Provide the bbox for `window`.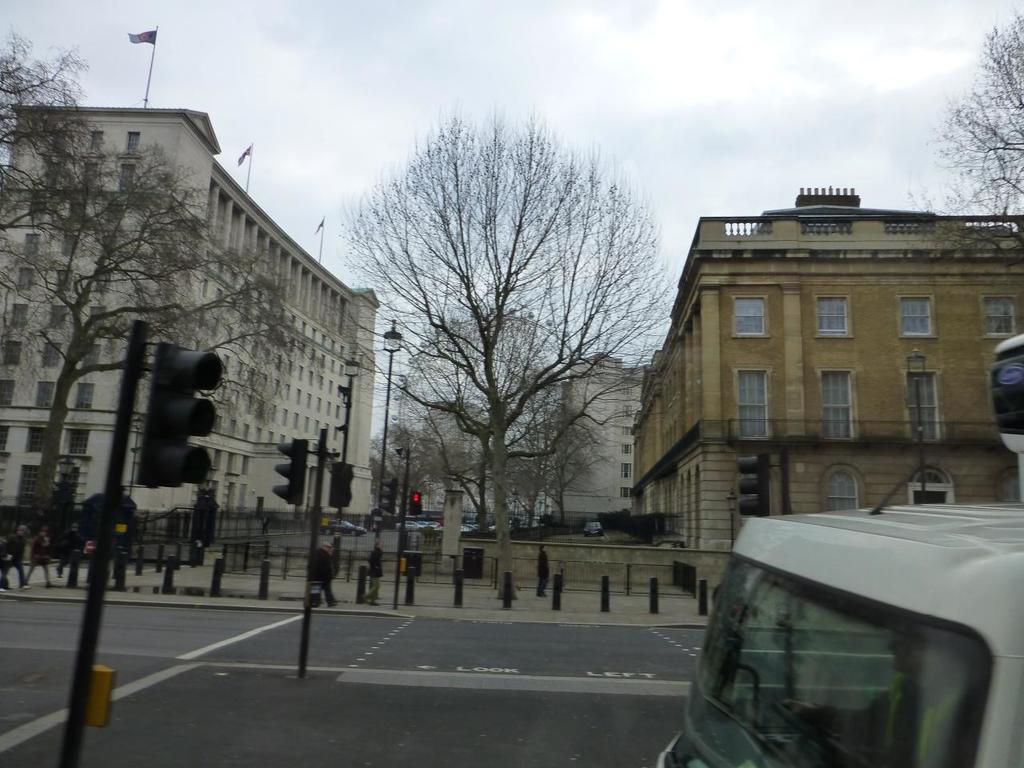
region(734, 295, 770, 338).
